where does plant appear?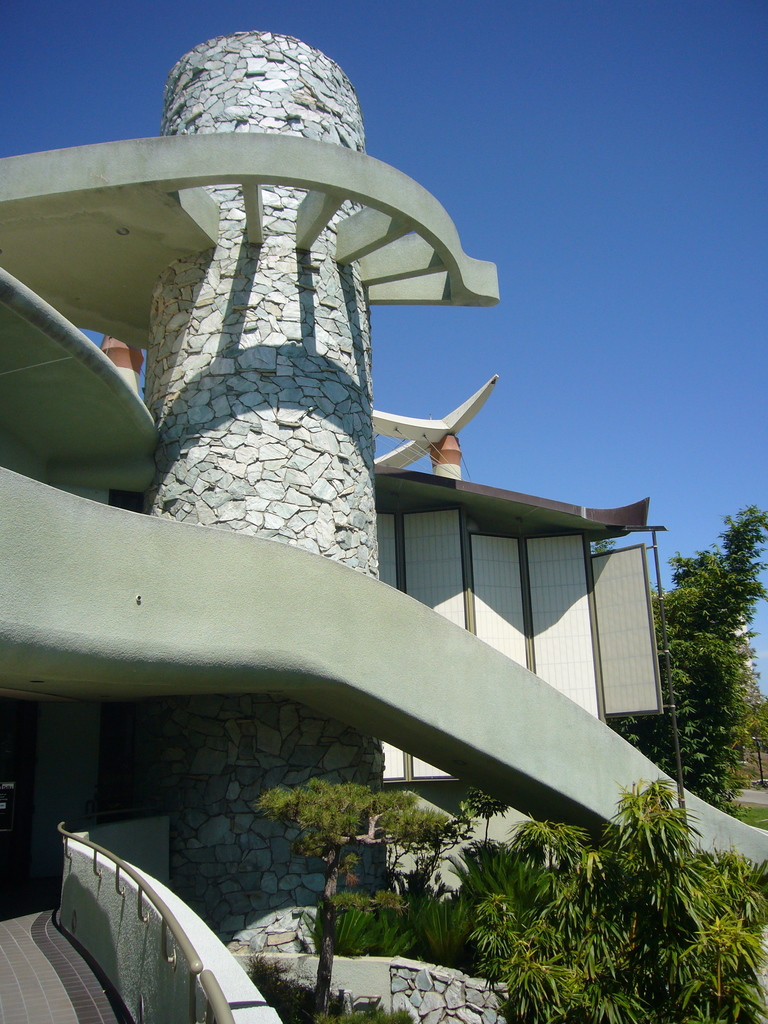
Appears at locate(454, 893, 531, 984).
